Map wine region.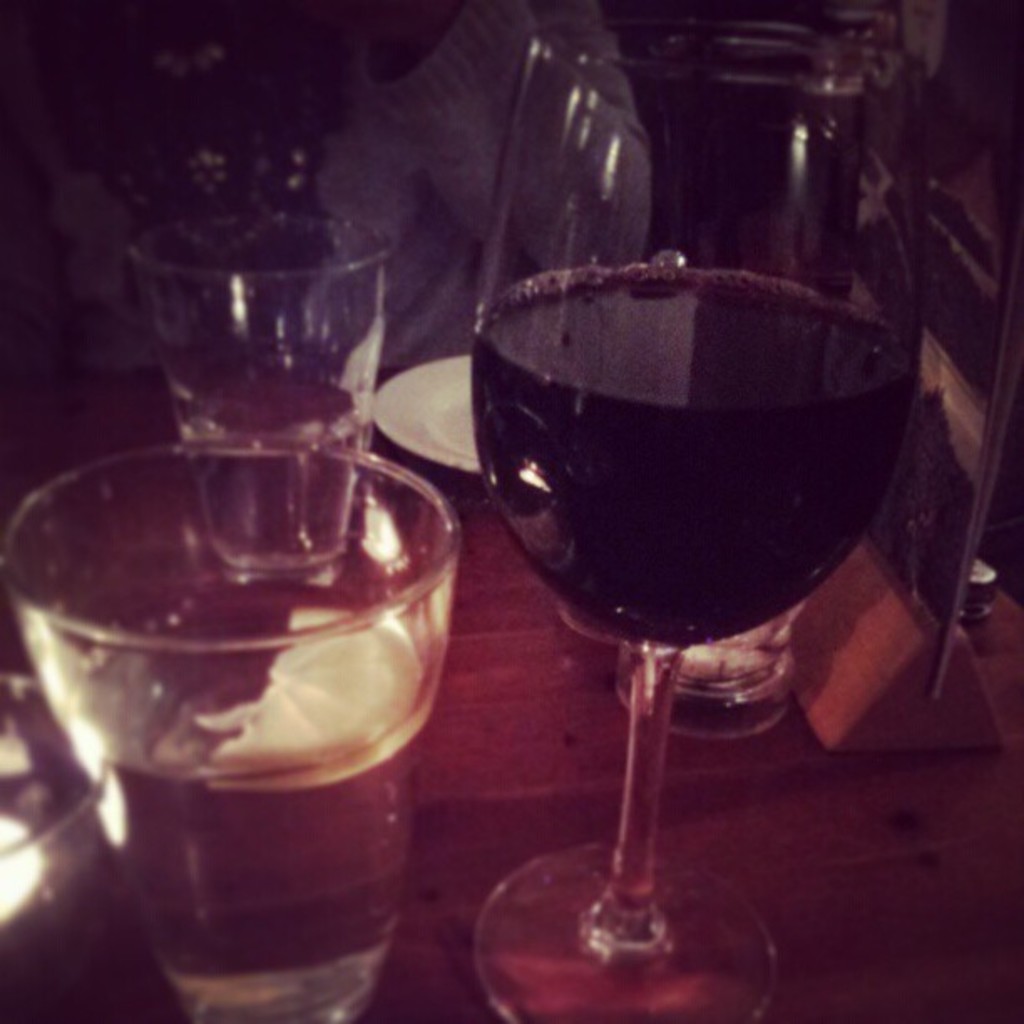
Mapped to {"left": 472, "top": 264, "right": 915, "bottom": 644}.
